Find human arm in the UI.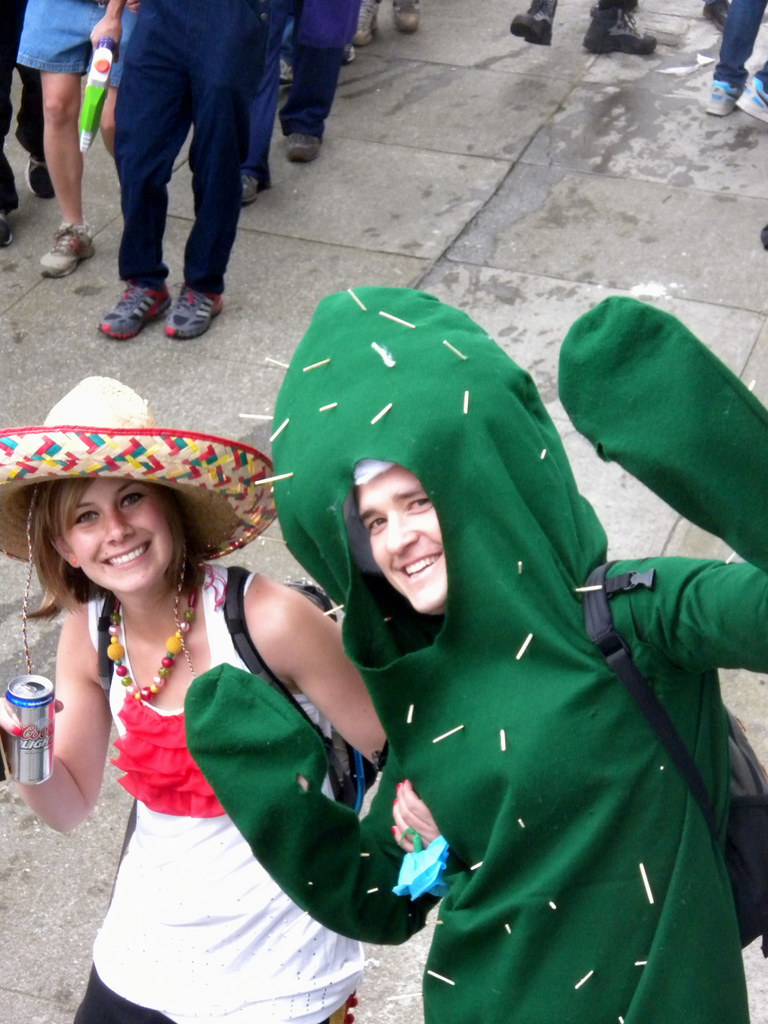
UI element at bbox(561, 298, 767, 673).
